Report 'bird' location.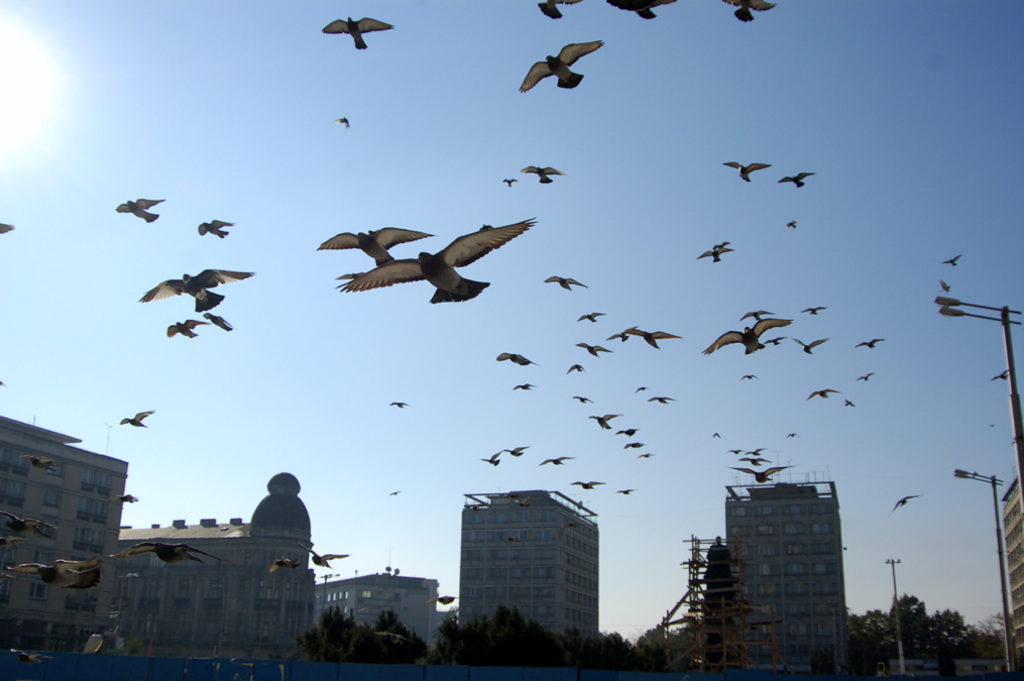
Report: [110,191,162,228].
